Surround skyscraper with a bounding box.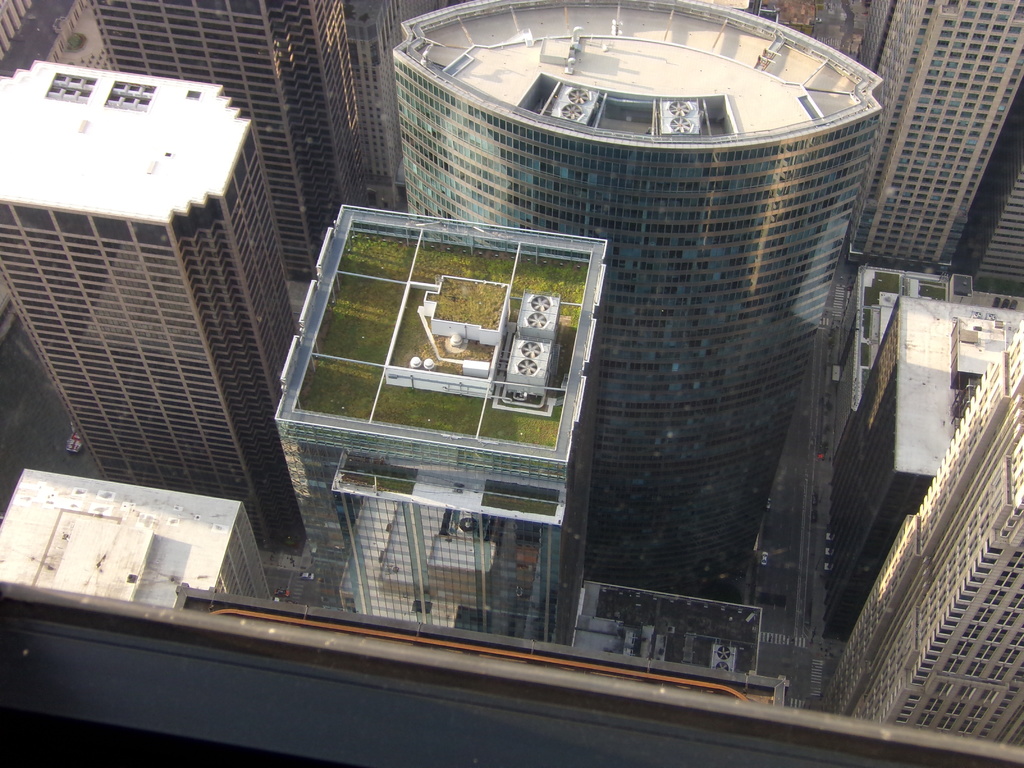
bbox=[6, 49, 315, 577].
